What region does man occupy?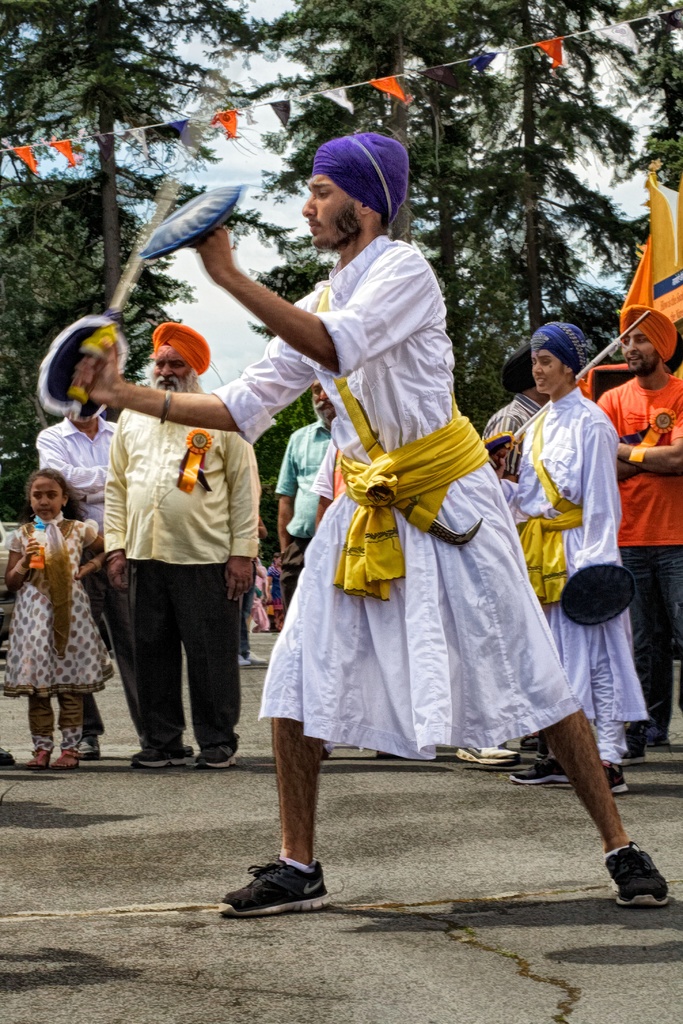
rect(76, 129, 664, 906).
